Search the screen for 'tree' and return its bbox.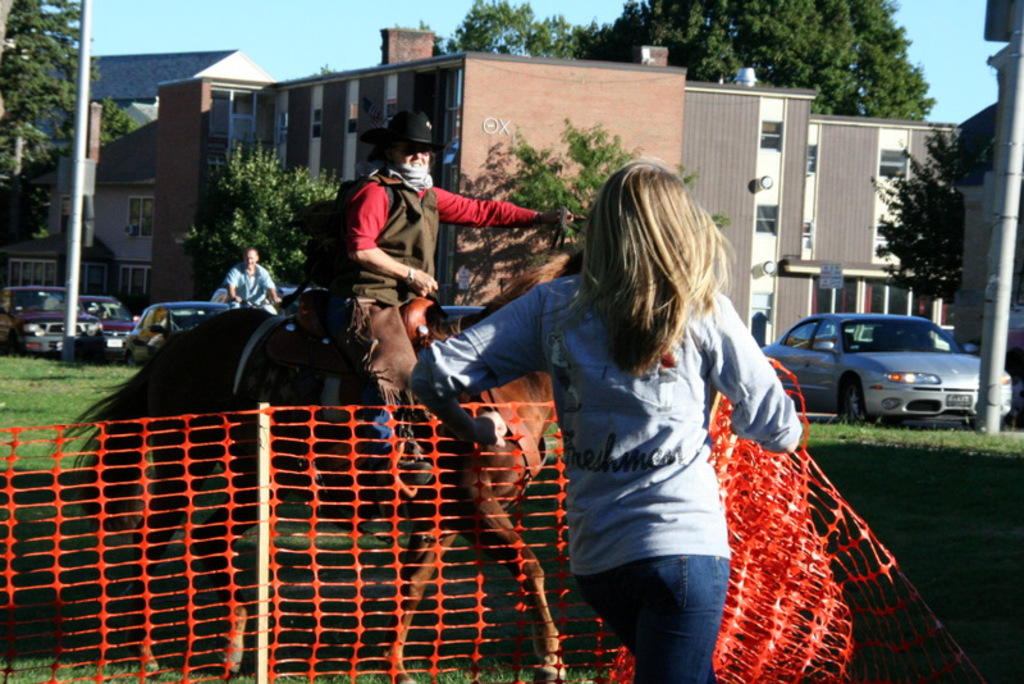
Found: (left=433, top=0, right=595, bottom=58).
